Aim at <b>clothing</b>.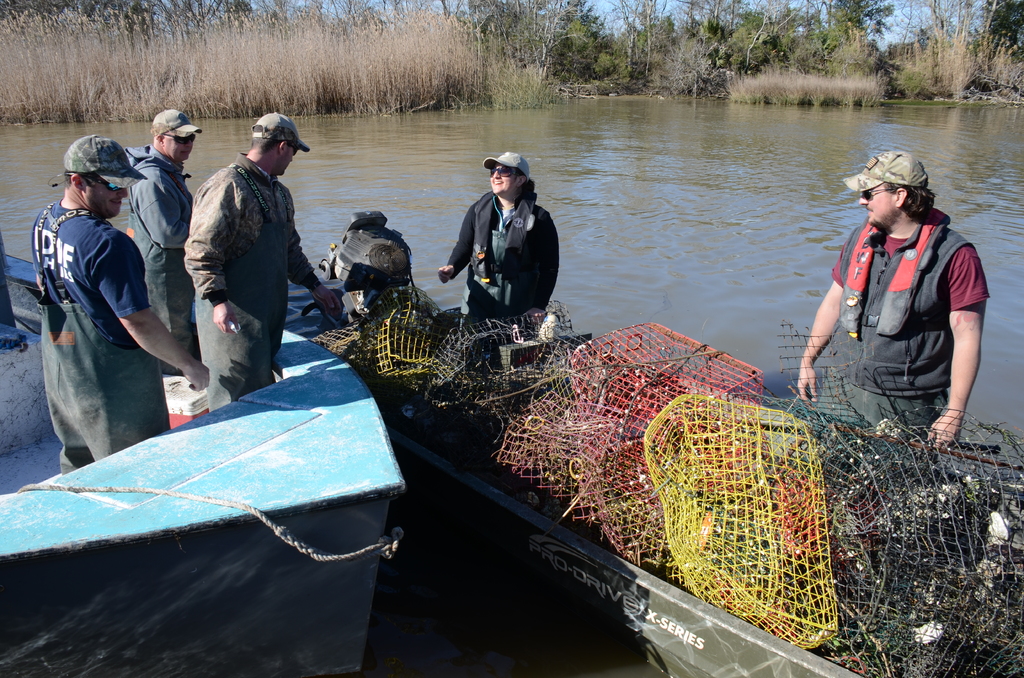
Aimed at (796,221,975,405).
